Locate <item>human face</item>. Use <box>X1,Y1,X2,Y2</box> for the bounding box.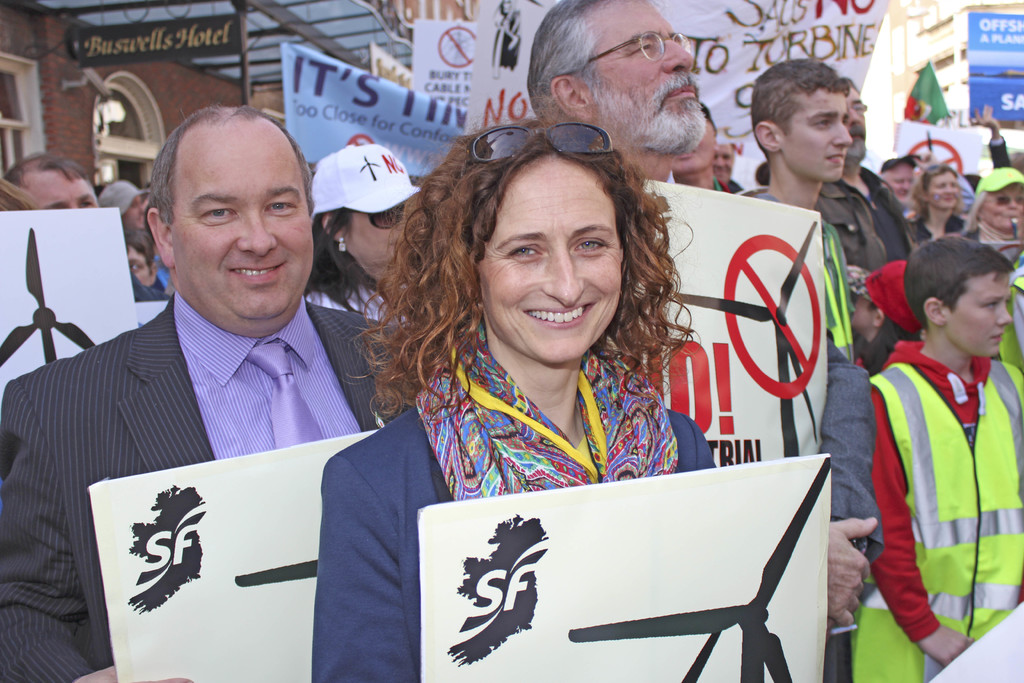
<box>479,163,621,357</box>.
